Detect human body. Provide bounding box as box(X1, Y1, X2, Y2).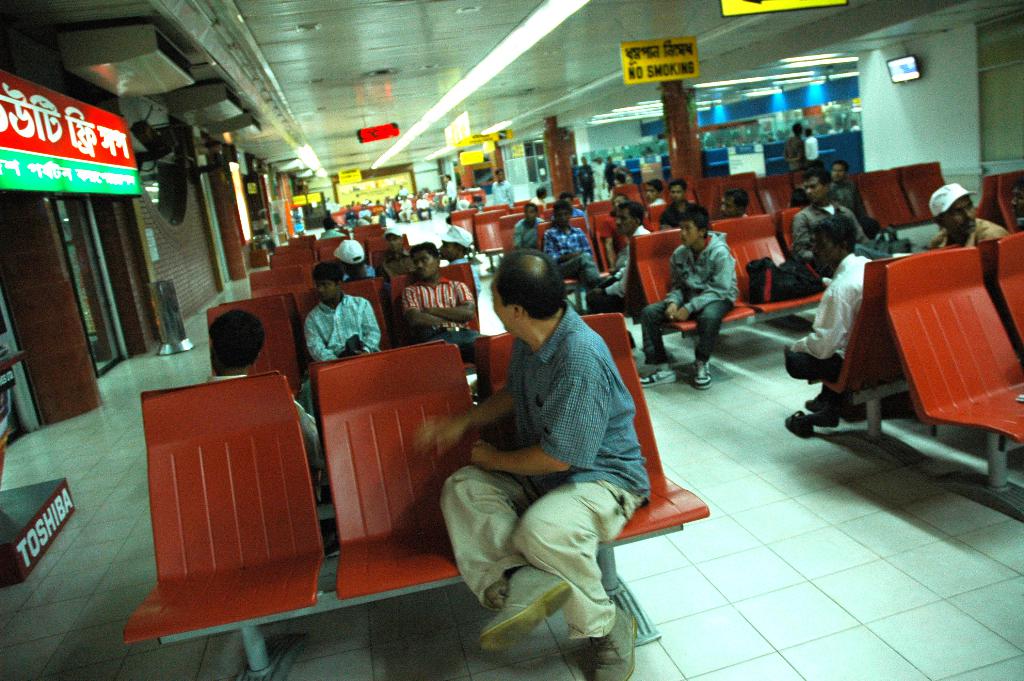
box(446, 179, 454, 213).
